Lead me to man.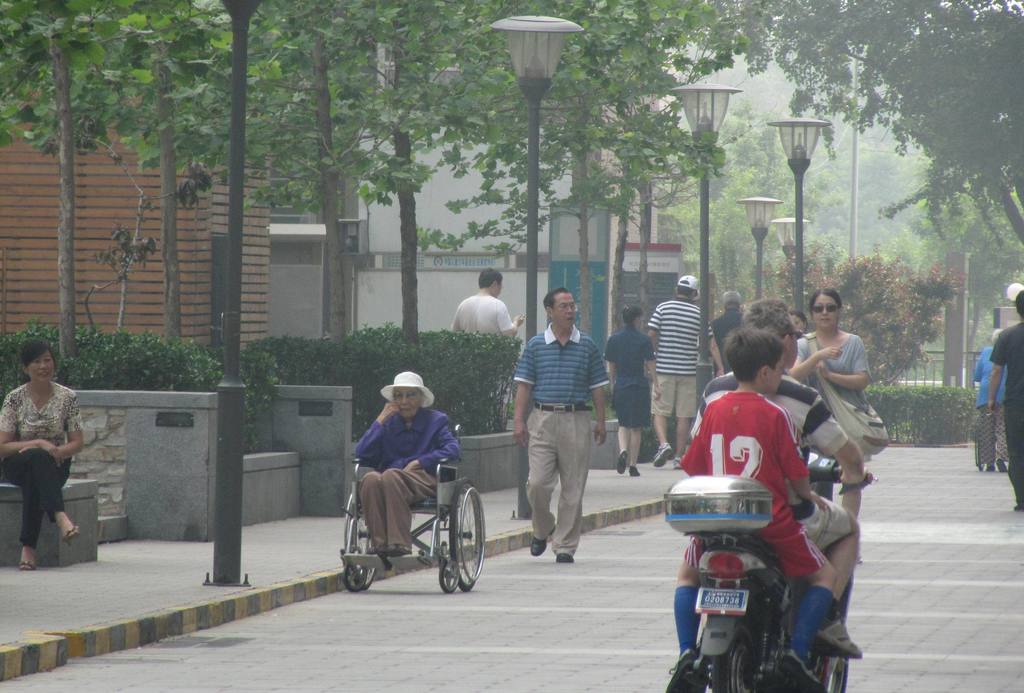
Lead to bbox(986, 288, 1023, 512).
